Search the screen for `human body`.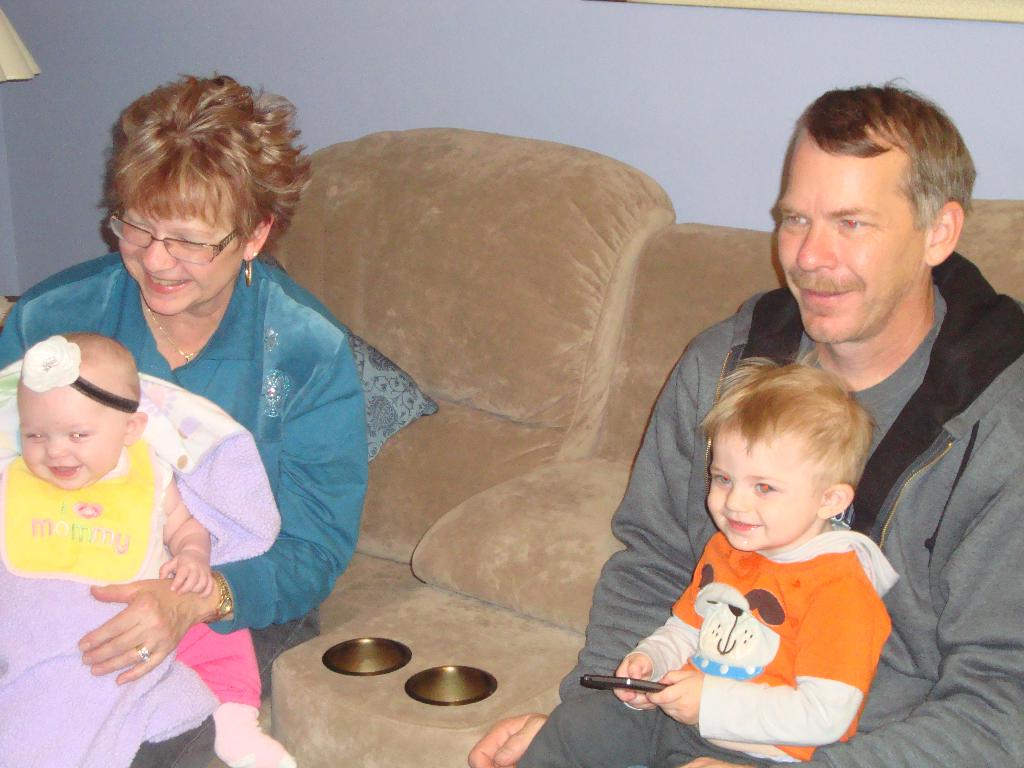
Found at 470/86/1023/767.
